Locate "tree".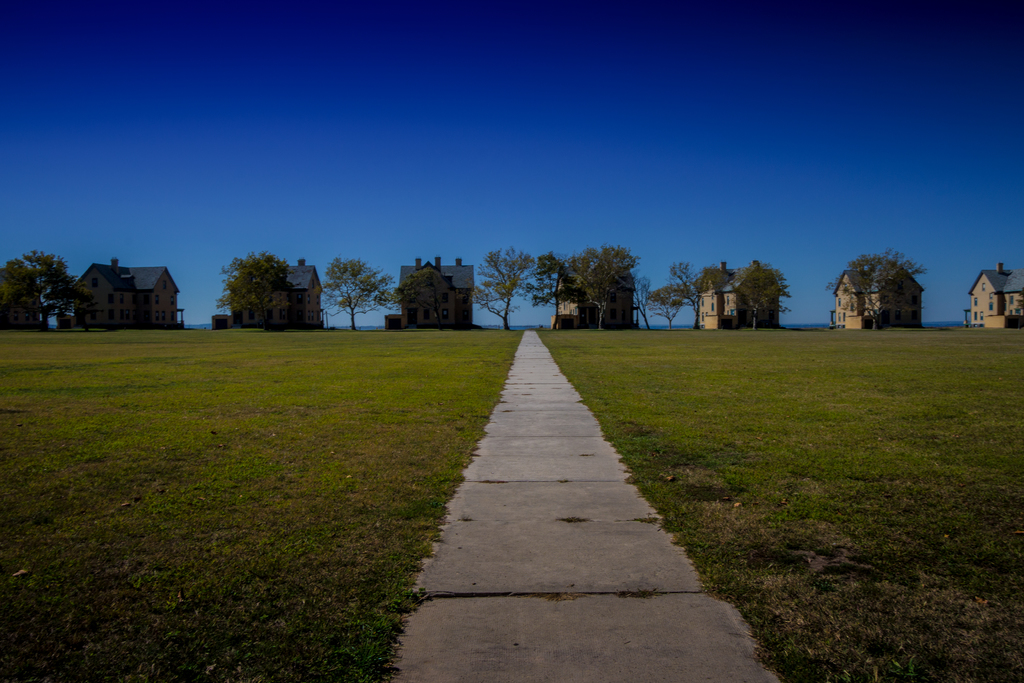
Bounding box: [525, 246, 573, 331].
